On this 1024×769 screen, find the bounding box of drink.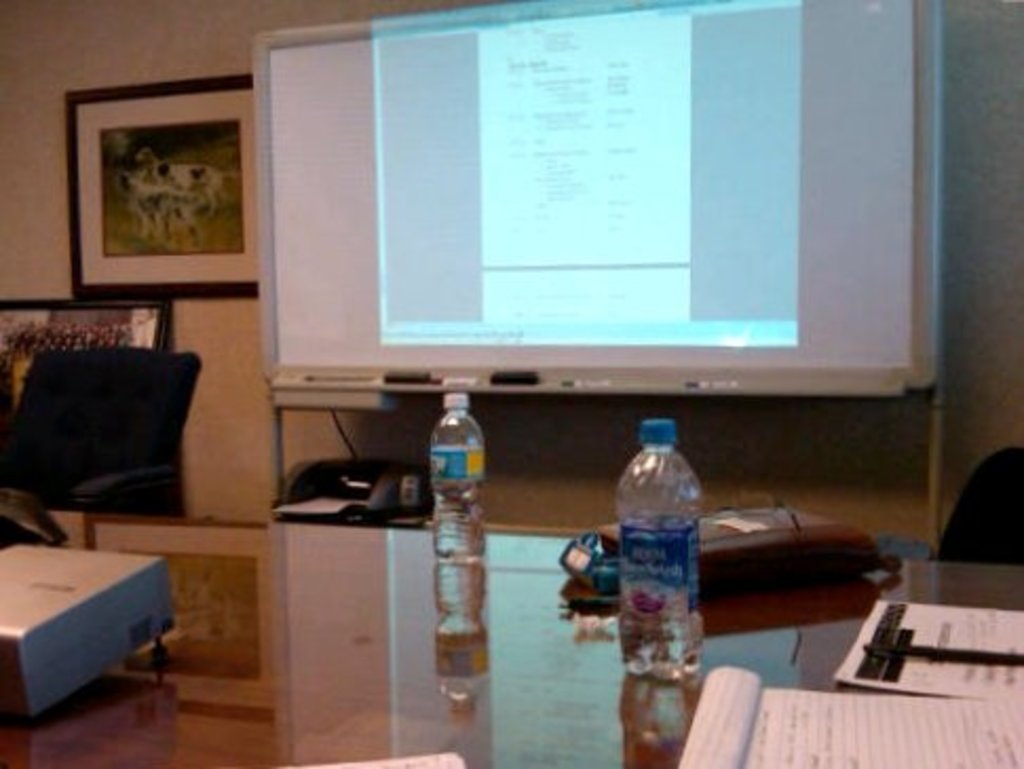
Bounding box: <bbox>424, 393, 483, 560</bbox>.
